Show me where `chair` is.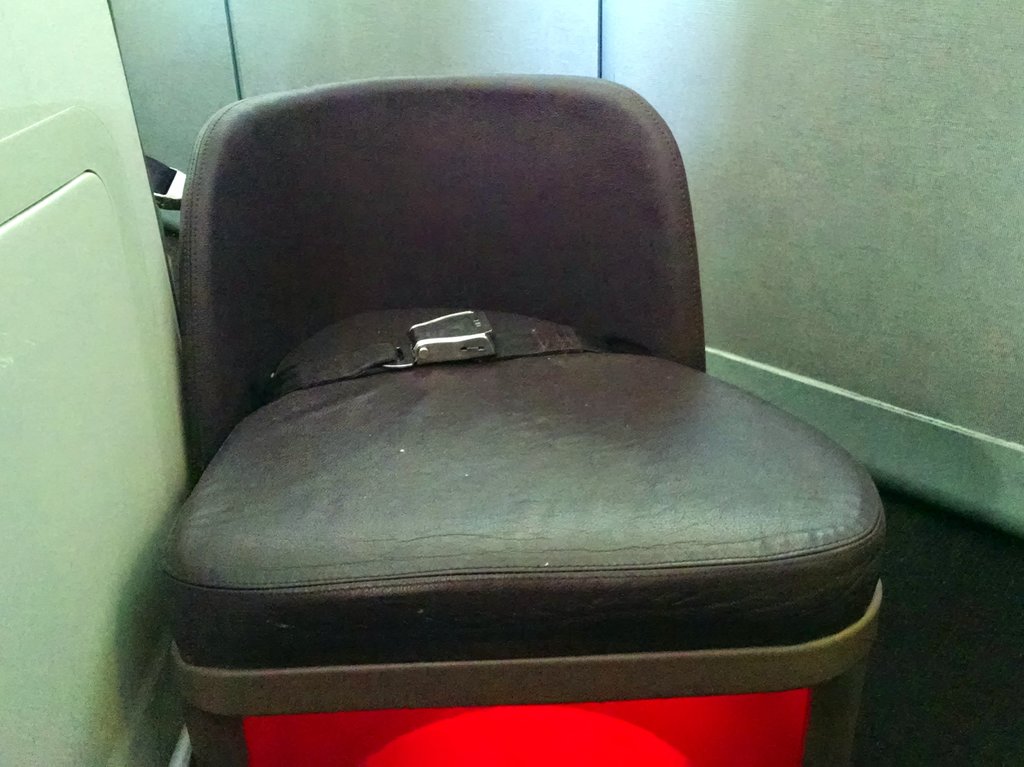
`chair` is at Rect(134, 46, 877, 759).
